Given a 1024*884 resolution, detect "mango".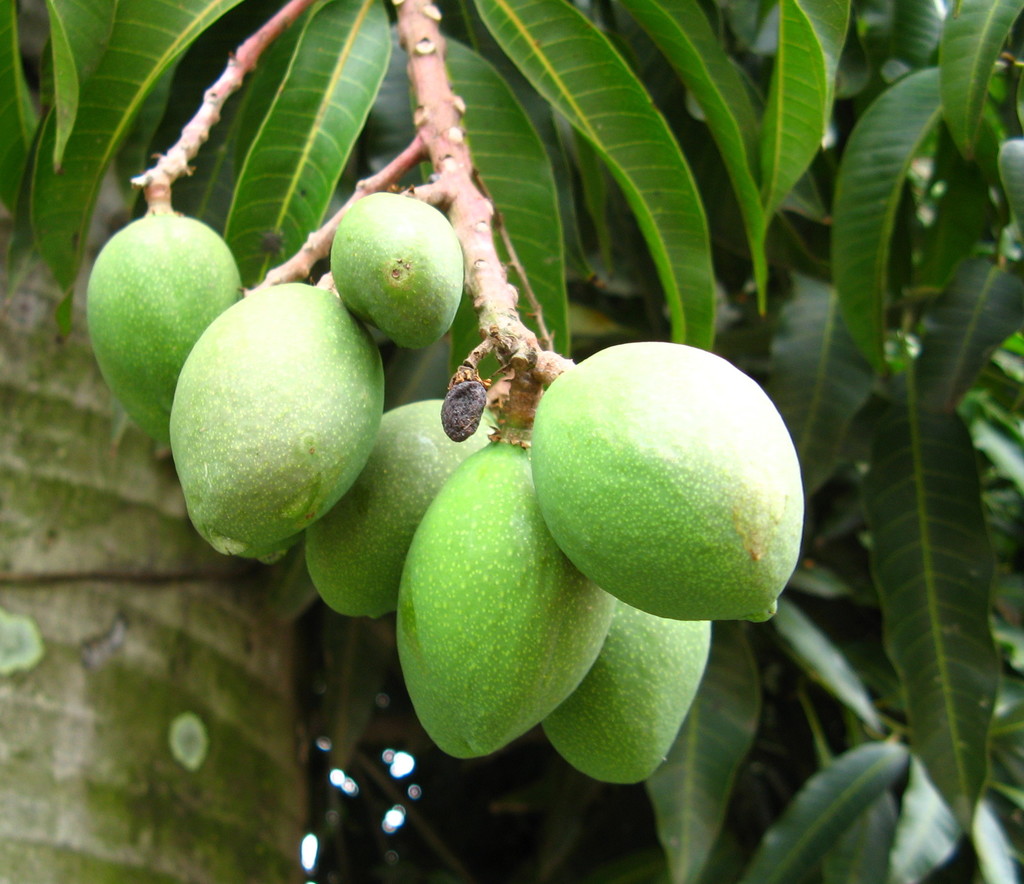
[x1=536, y1=350, x2=803, y2=619].
